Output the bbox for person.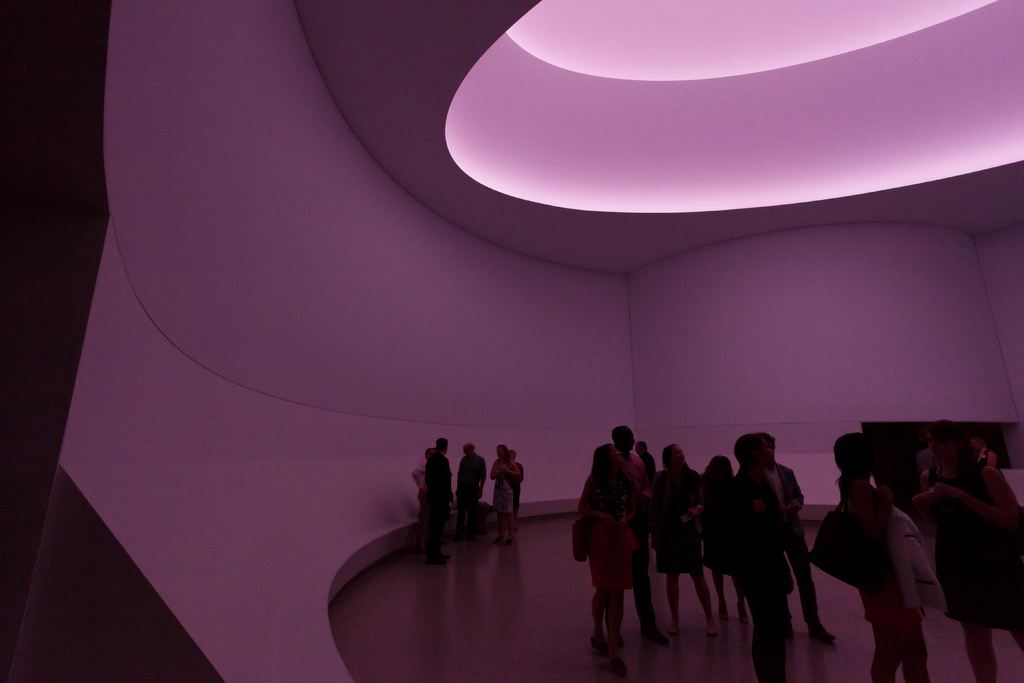
detection(571, 444, 637, 678).
